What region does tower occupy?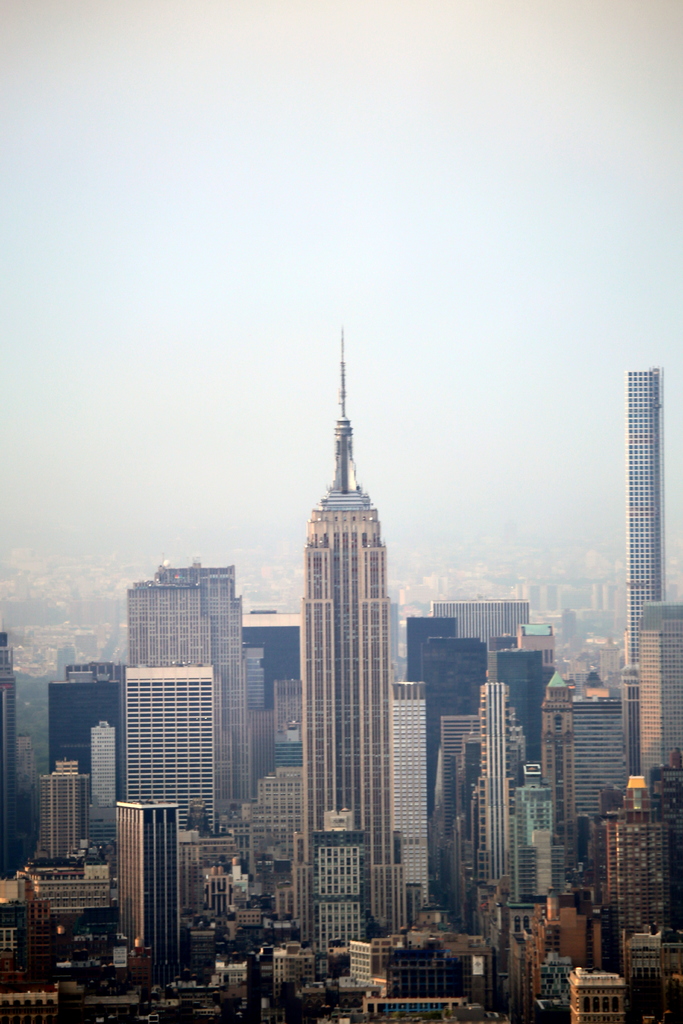
locate(407, 622, 458, 689).
